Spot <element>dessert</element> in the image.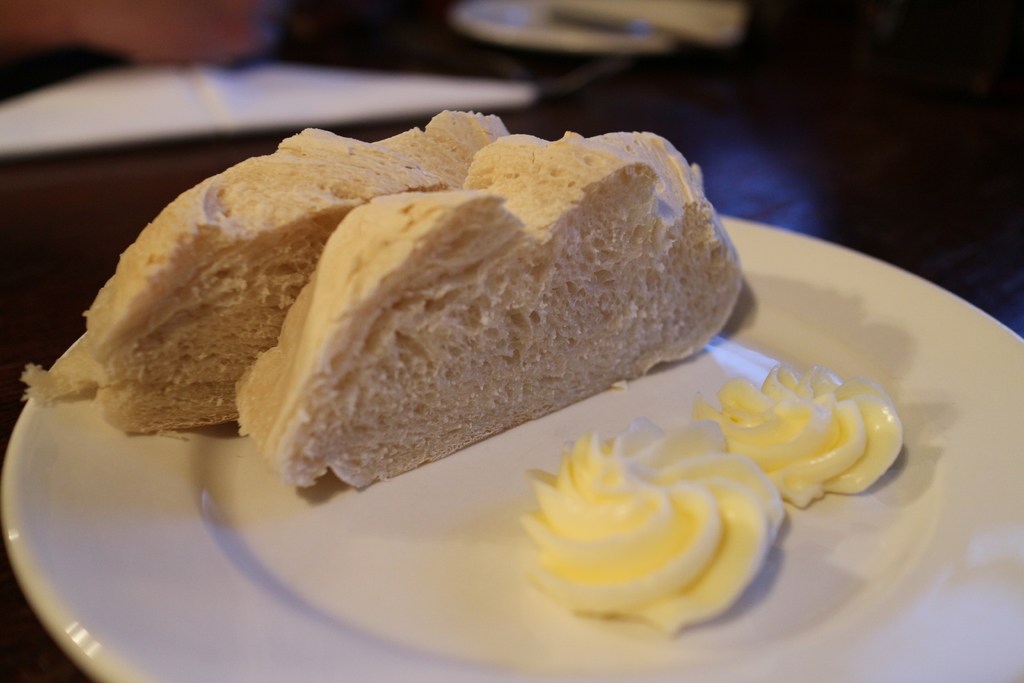
<element>dessert</element> found at pyautogui.locateOnScreen(700, 371, 901, 504).
